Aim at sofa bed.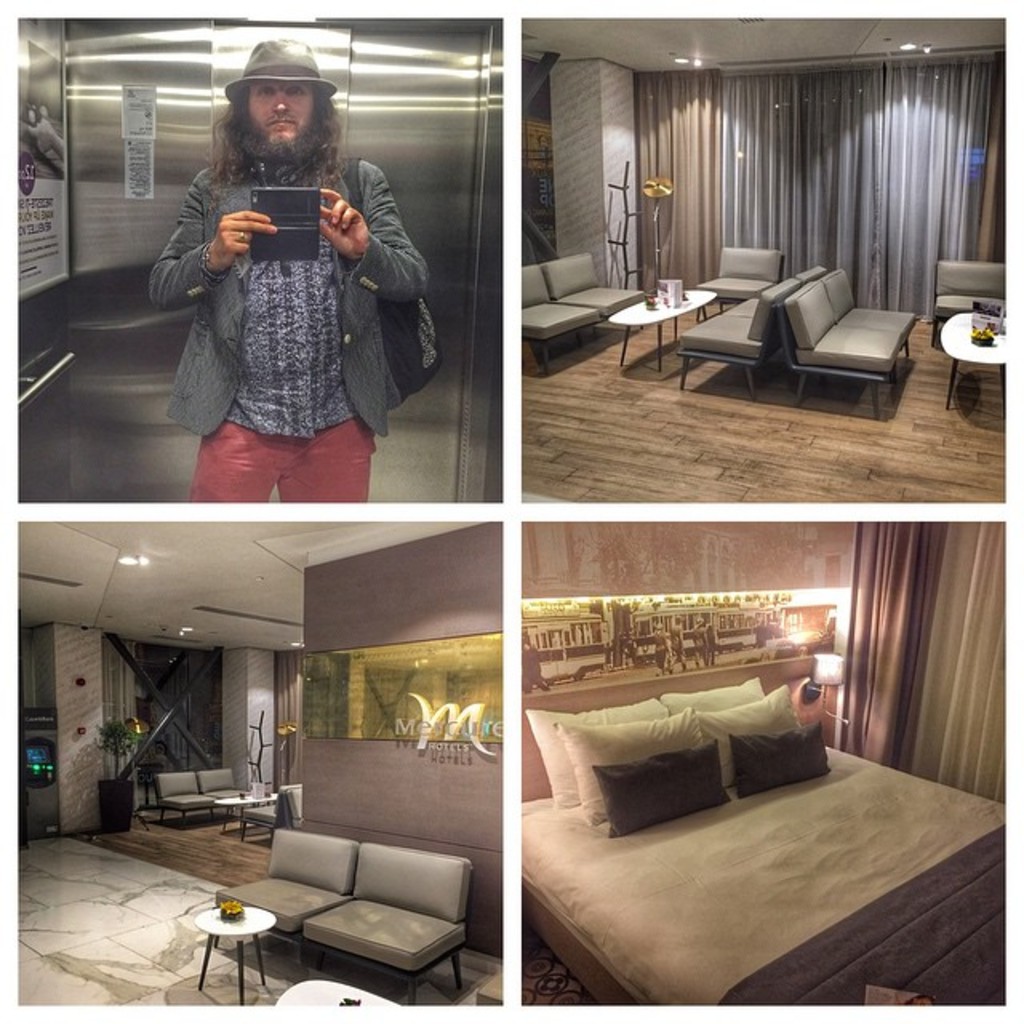
Aimed at bbox=(675, 261, 821, 395).
